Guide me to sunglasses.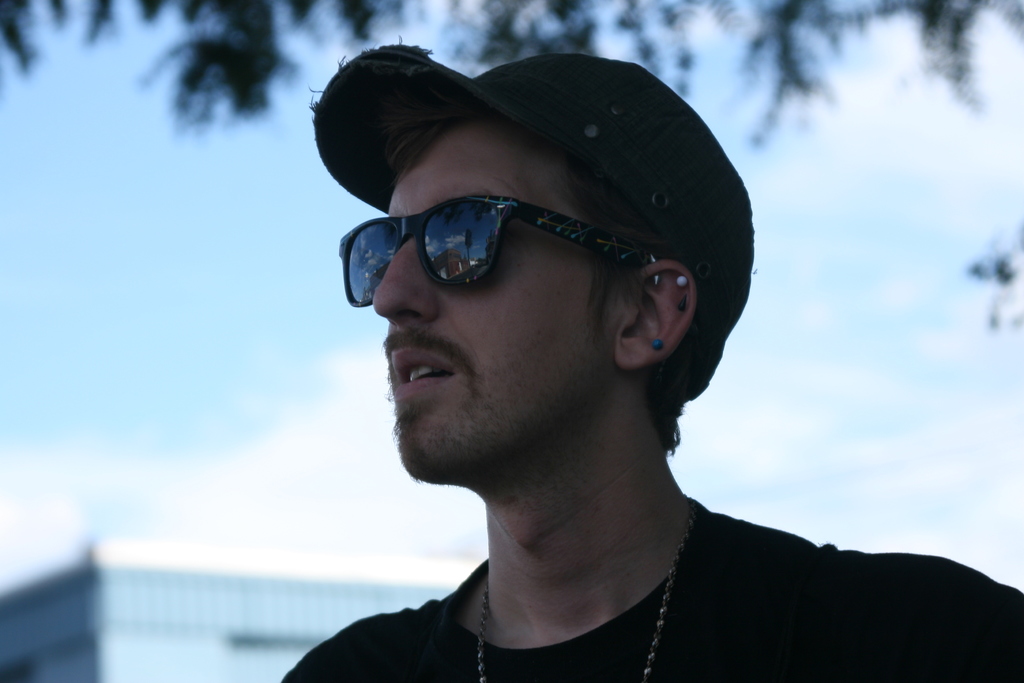
Guidance: region(337, 189, 668, 310).
